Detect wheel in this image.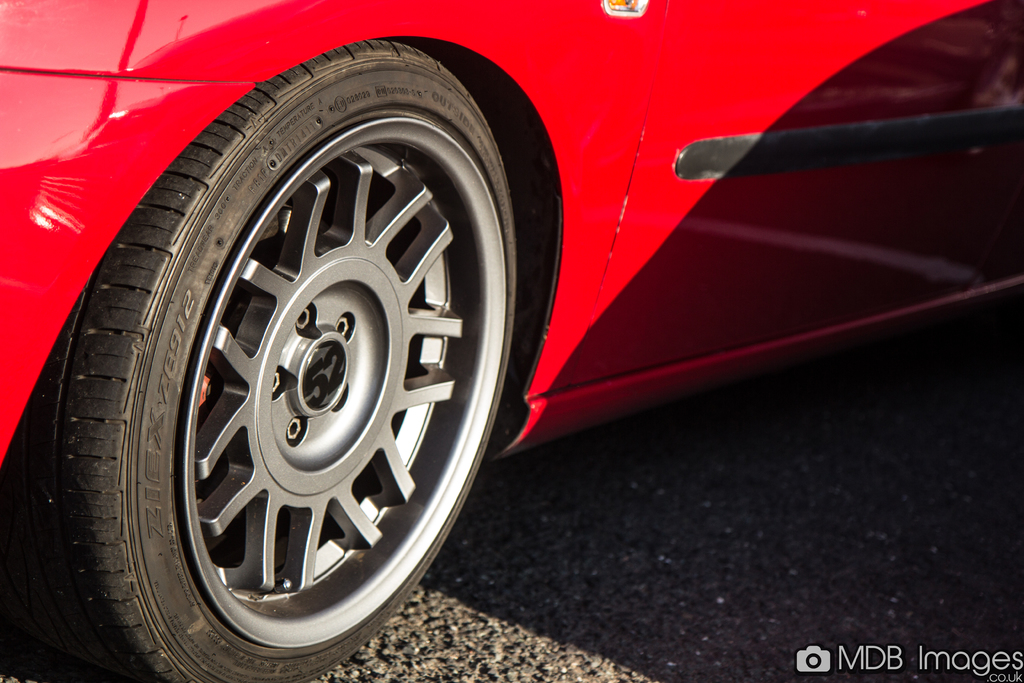
Detection: bbox=[0, 33, 523, 682].
